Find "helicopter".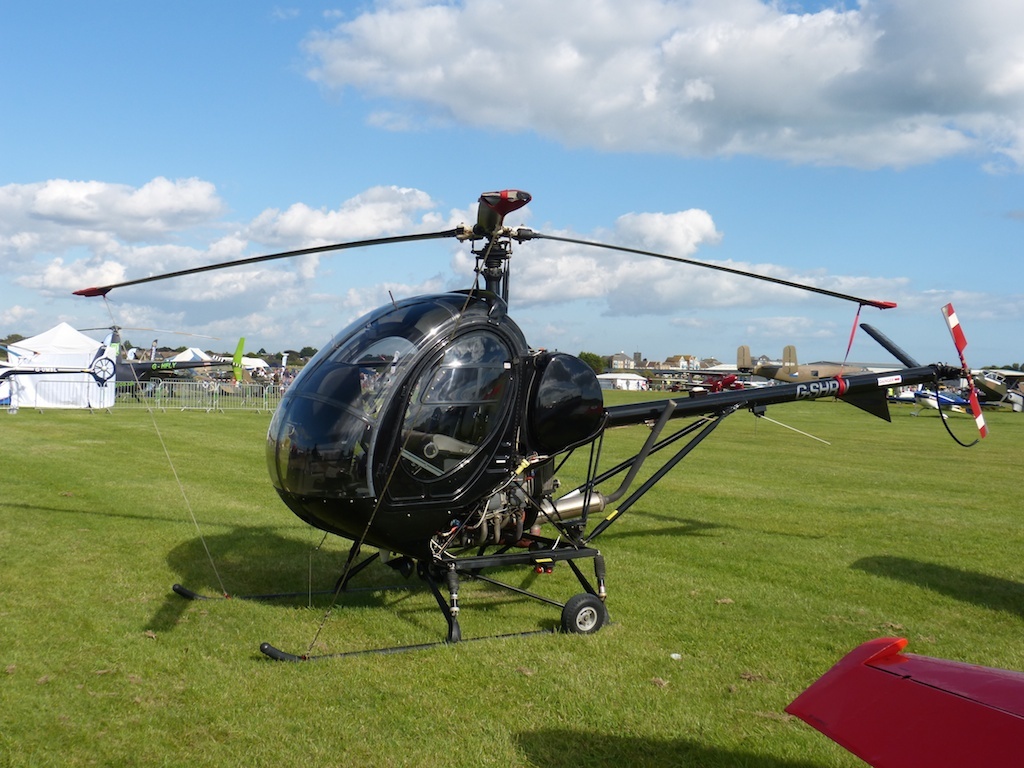
0 326 116 391.
